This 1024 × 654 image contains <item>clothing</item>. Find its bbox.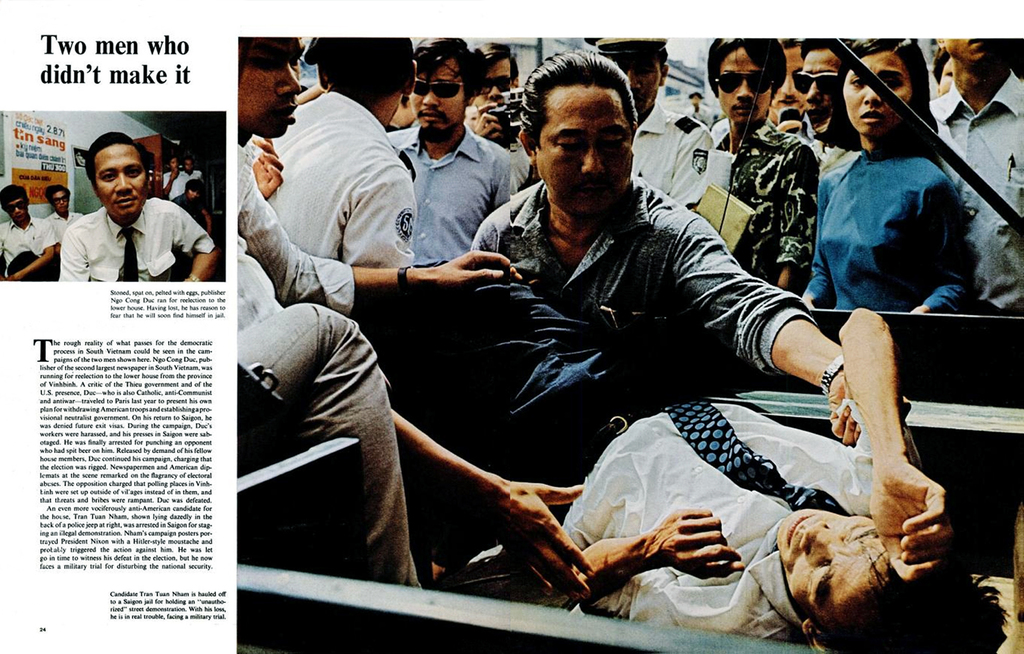
left=0, top=215, right=59, bottom=281.
